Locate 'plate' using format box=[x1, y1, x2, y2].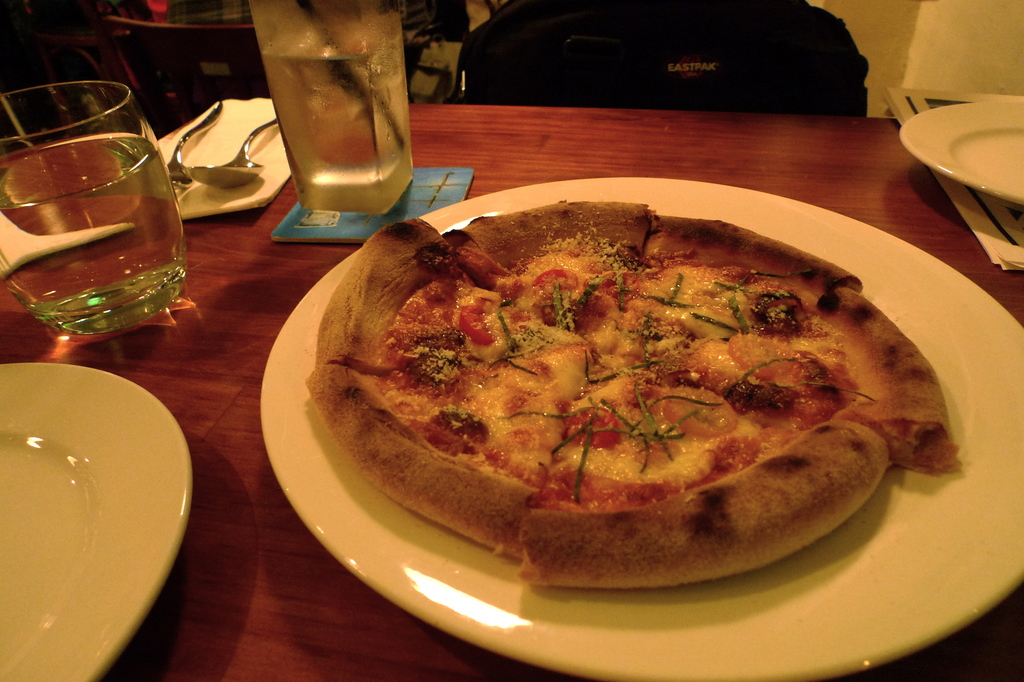
box=[259, 177, 1023, 681].
